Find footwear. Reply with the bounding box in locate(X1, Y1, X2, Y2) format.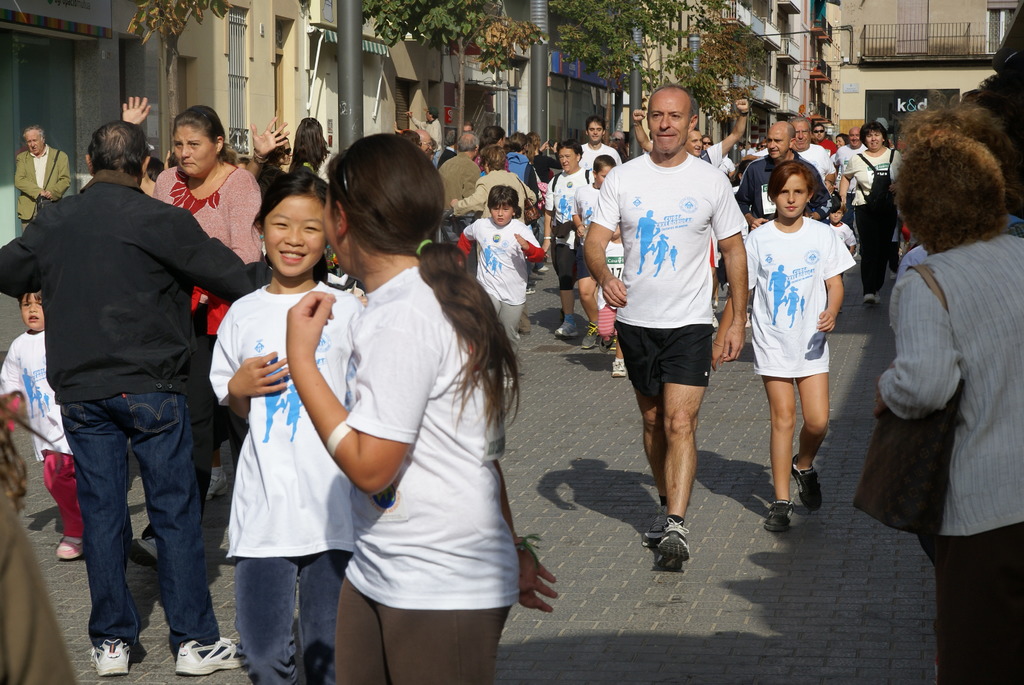
locate(54, 535, 83, 560).
